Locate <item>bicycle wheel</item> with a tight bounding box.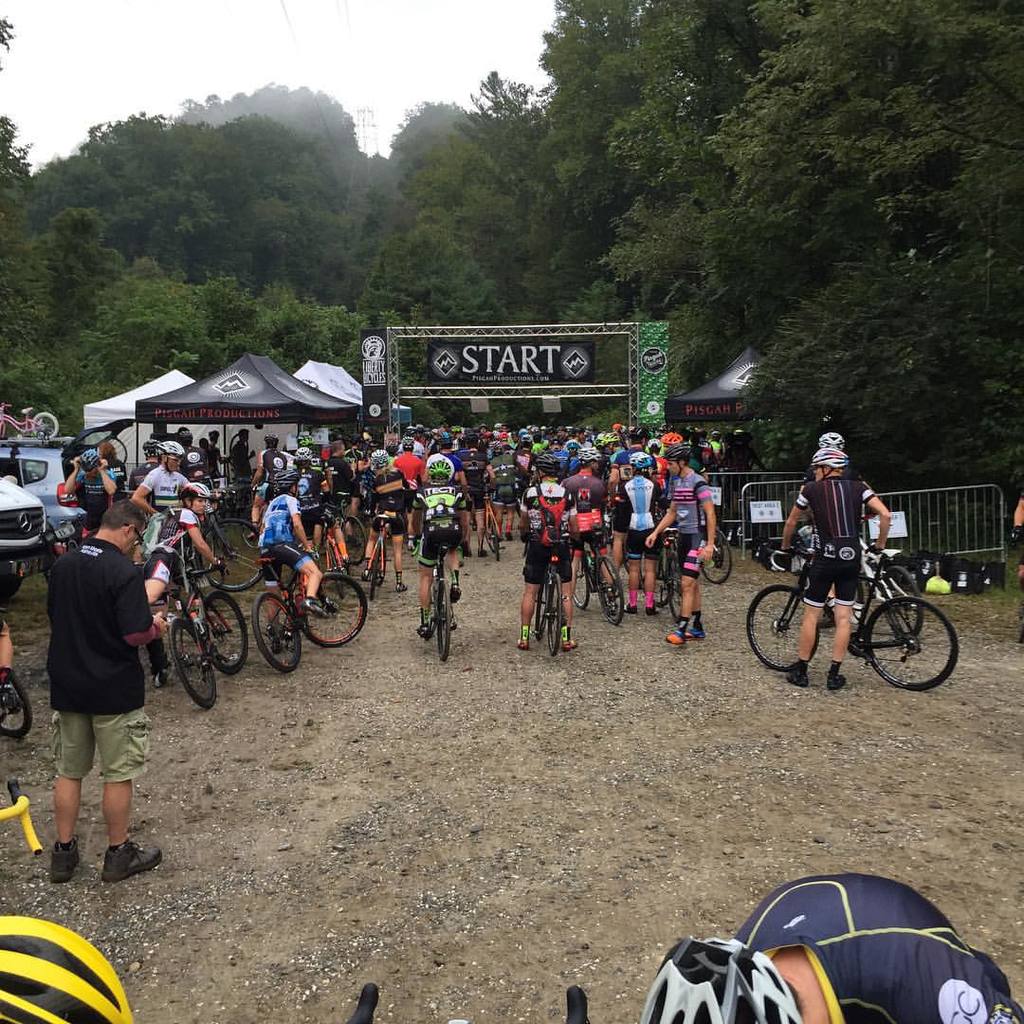
box(246, 590, 304, 686).
